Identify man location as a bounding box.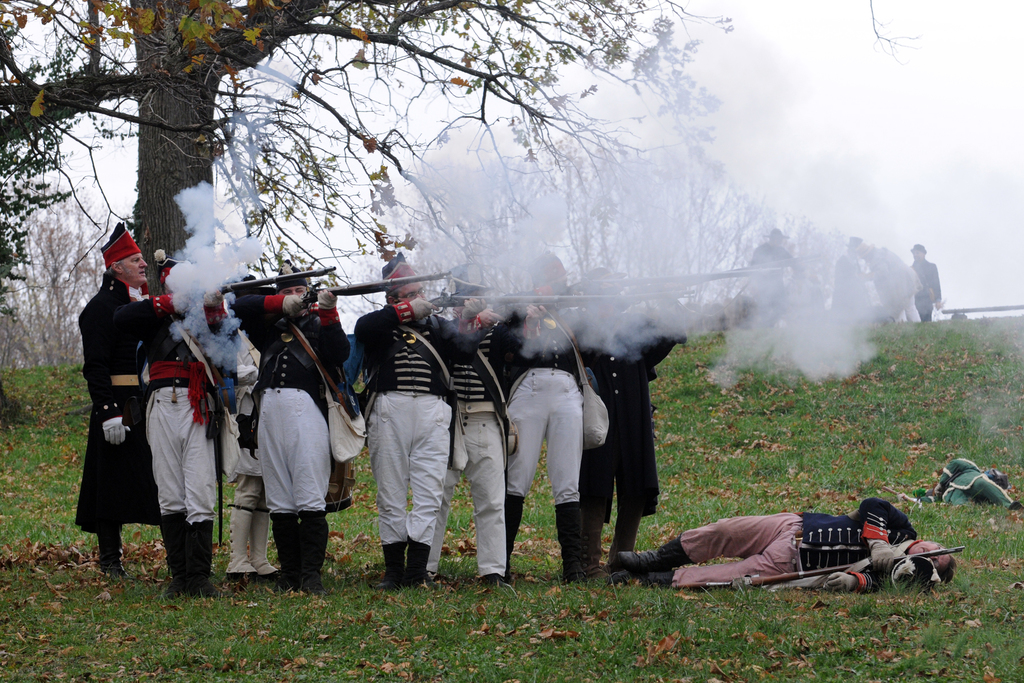
<box>621,478,938,605</box>.
